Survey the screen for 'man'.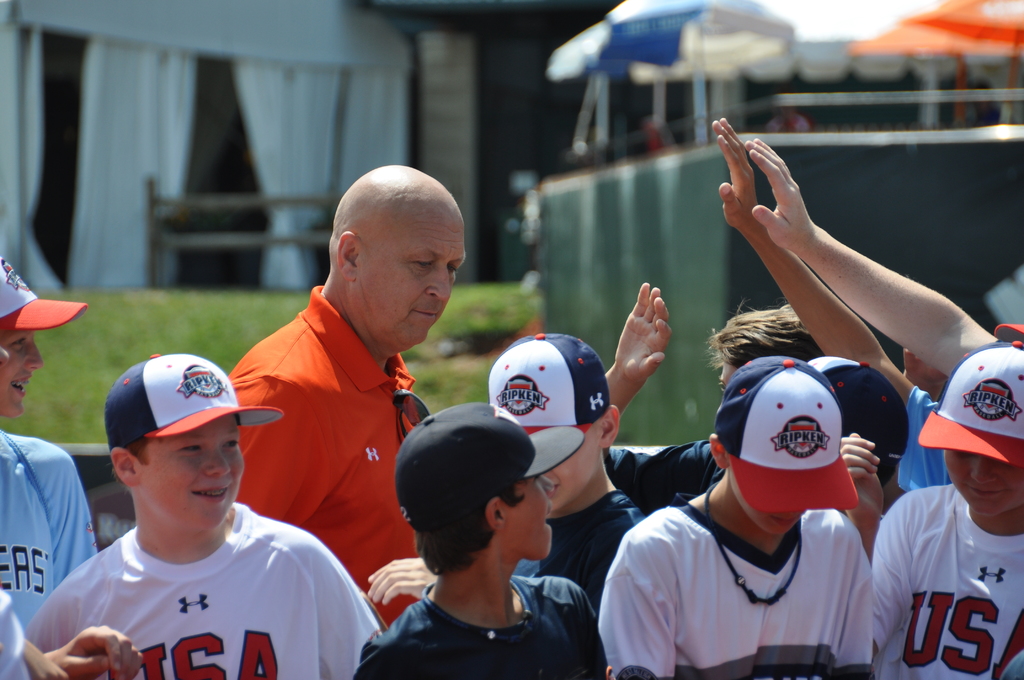
Survey found: rect(213, 175, 472, 627).
